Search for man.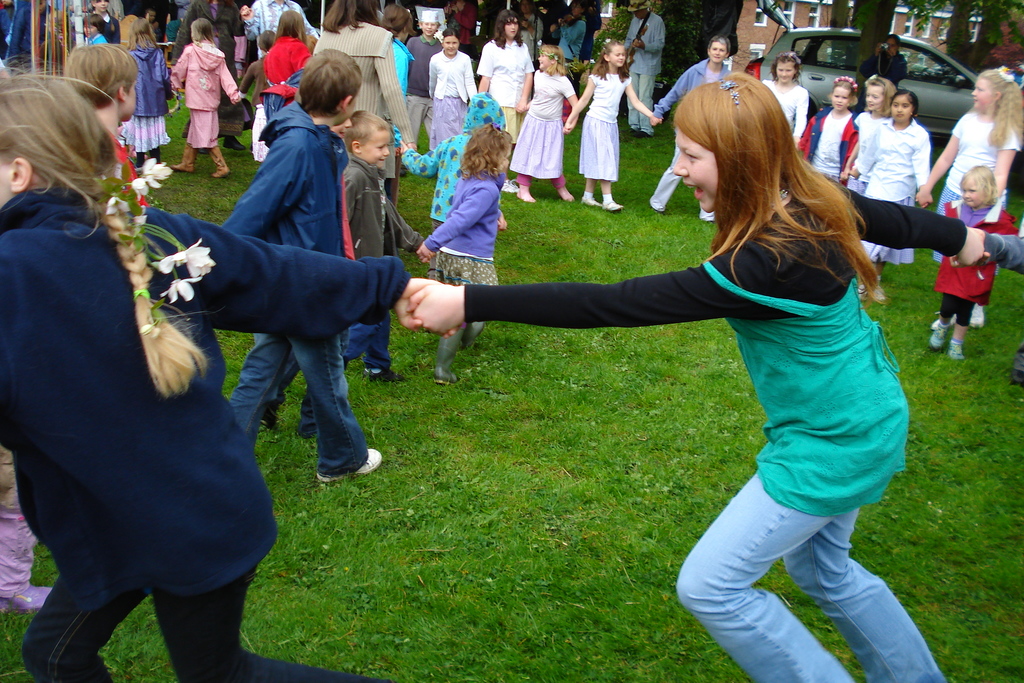
Found at (left=617, top=0, right=668, bottom=136).
